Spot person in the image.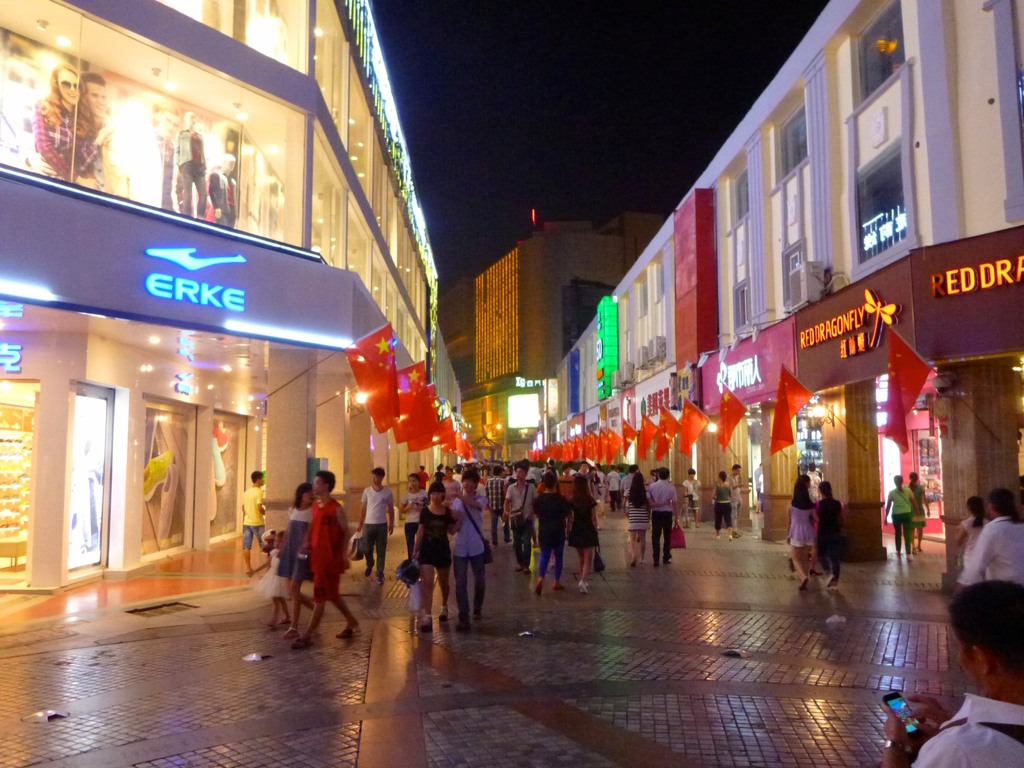
person found at bbox(680, 468, 700, 526).
